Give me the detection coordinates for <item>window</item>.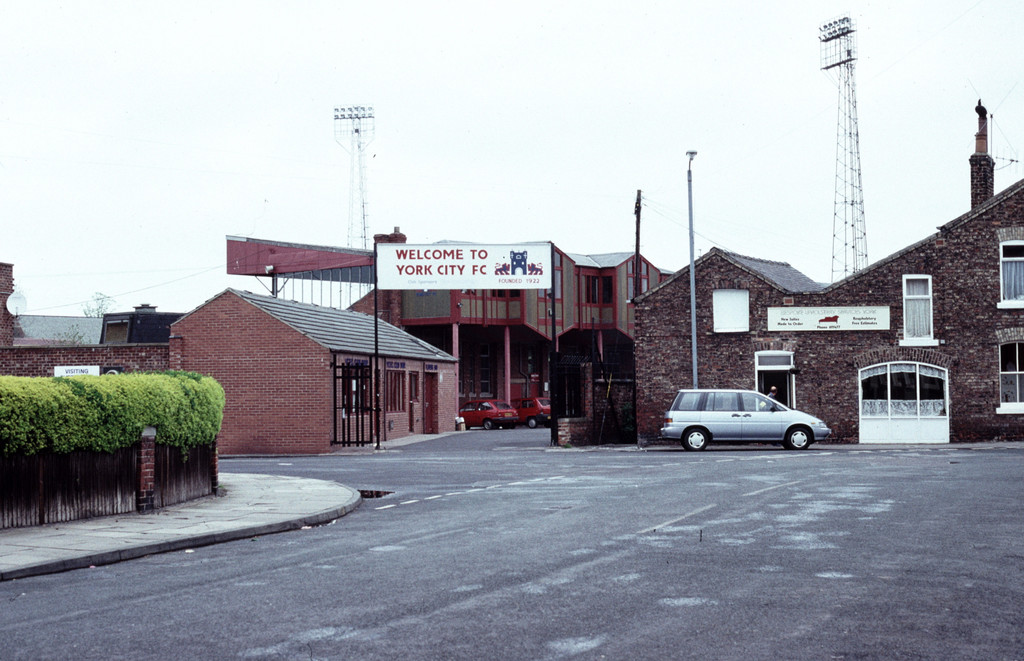
bbox=(709, 286, 751, 337).
